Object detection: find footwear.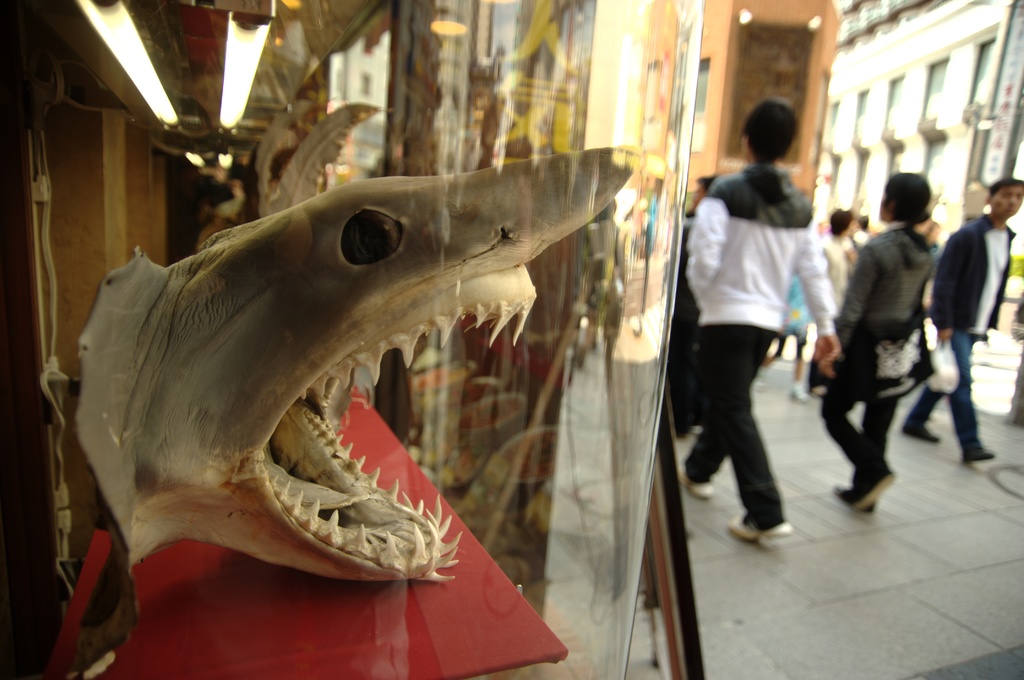
726/517/792/540.
